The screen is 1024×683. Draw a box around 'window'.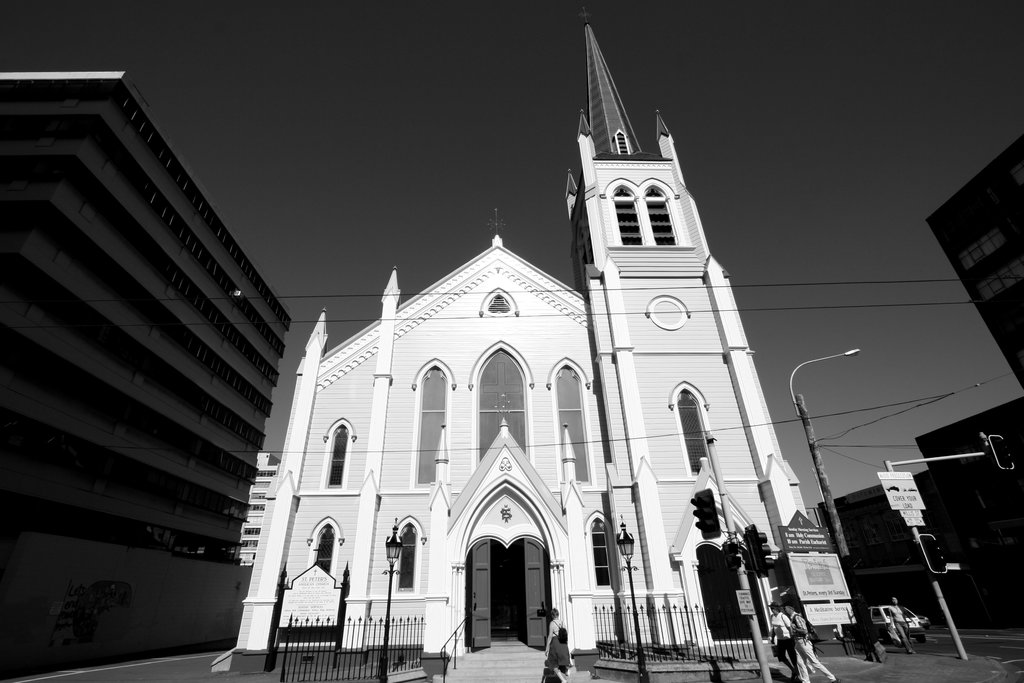
680 386 709 476.
